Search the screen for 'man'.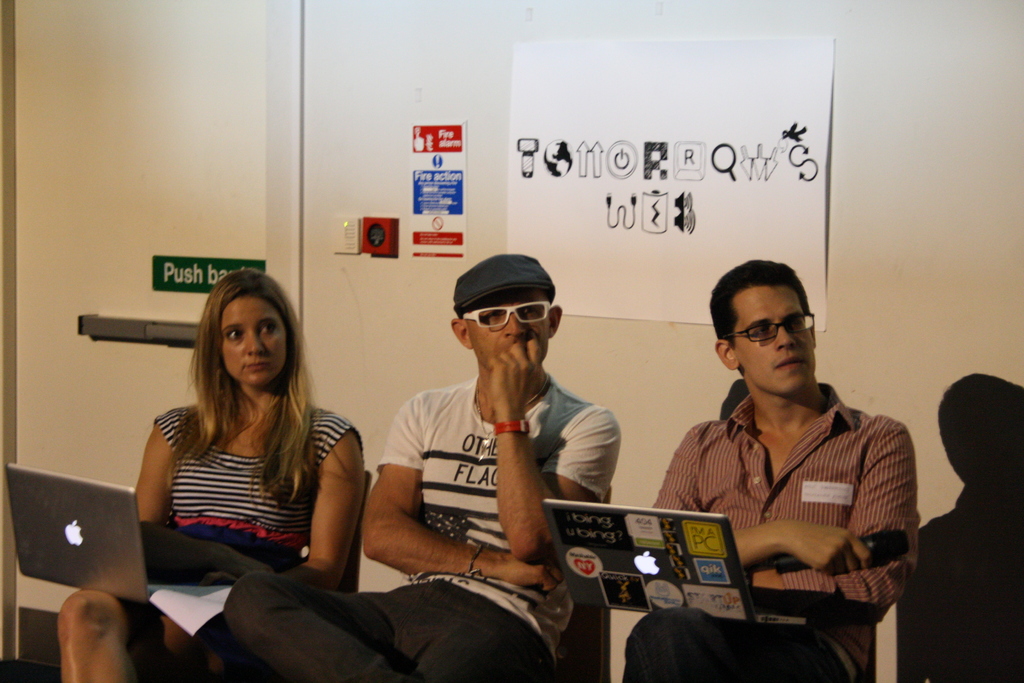
Found at rect(224, 253, 620, 682).
